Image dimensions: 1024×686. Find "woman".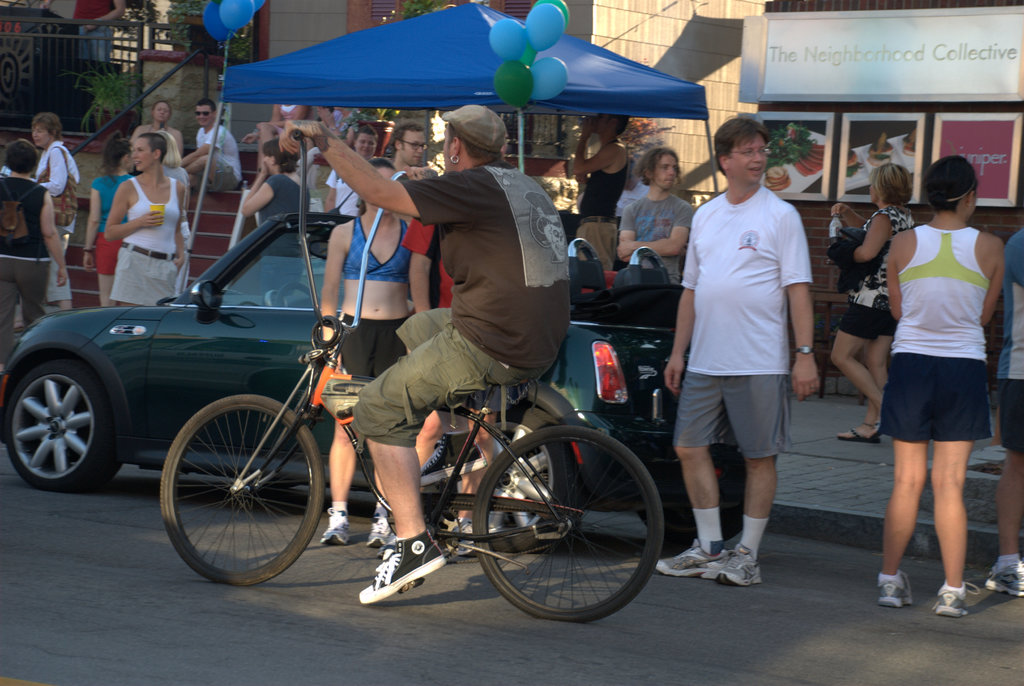
BBox(314, 156, 429, 545).
